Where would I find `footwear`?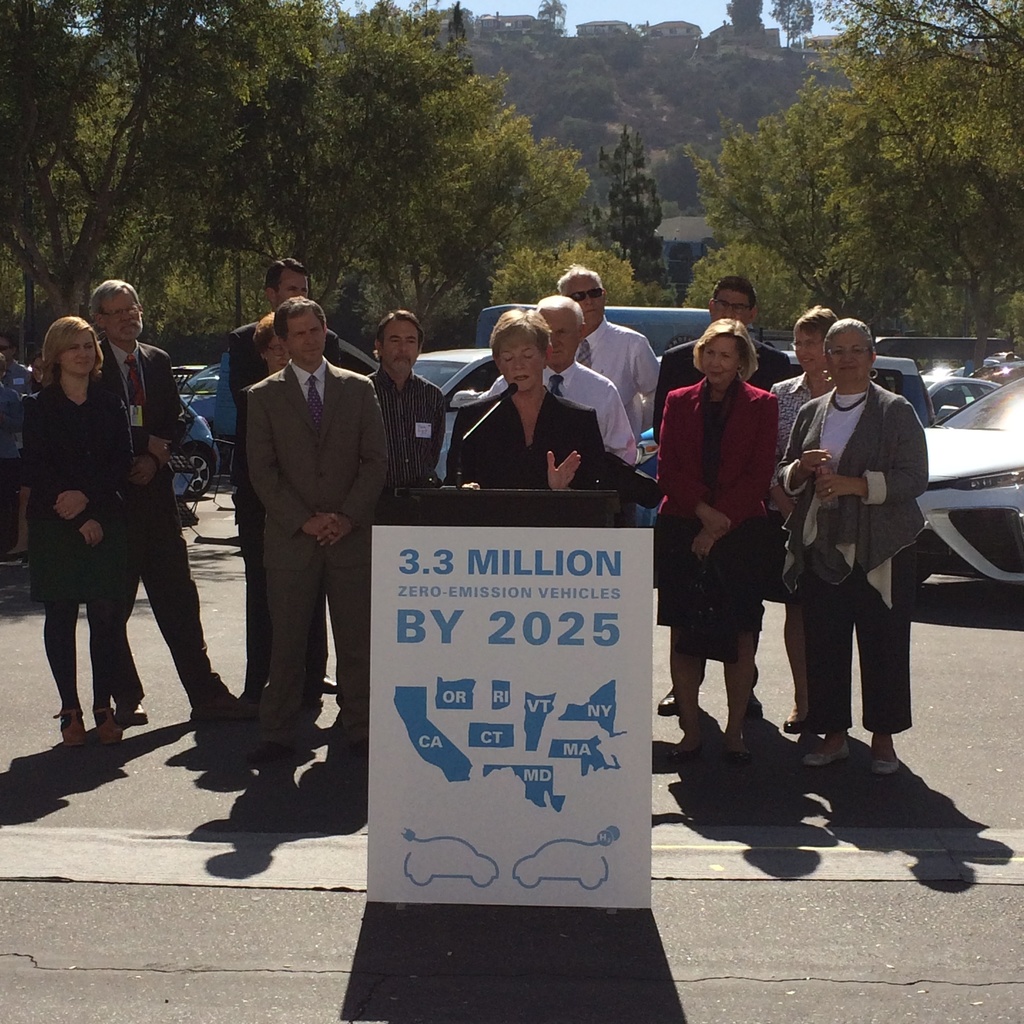
At bbox=[782, 701, 800, 732].
